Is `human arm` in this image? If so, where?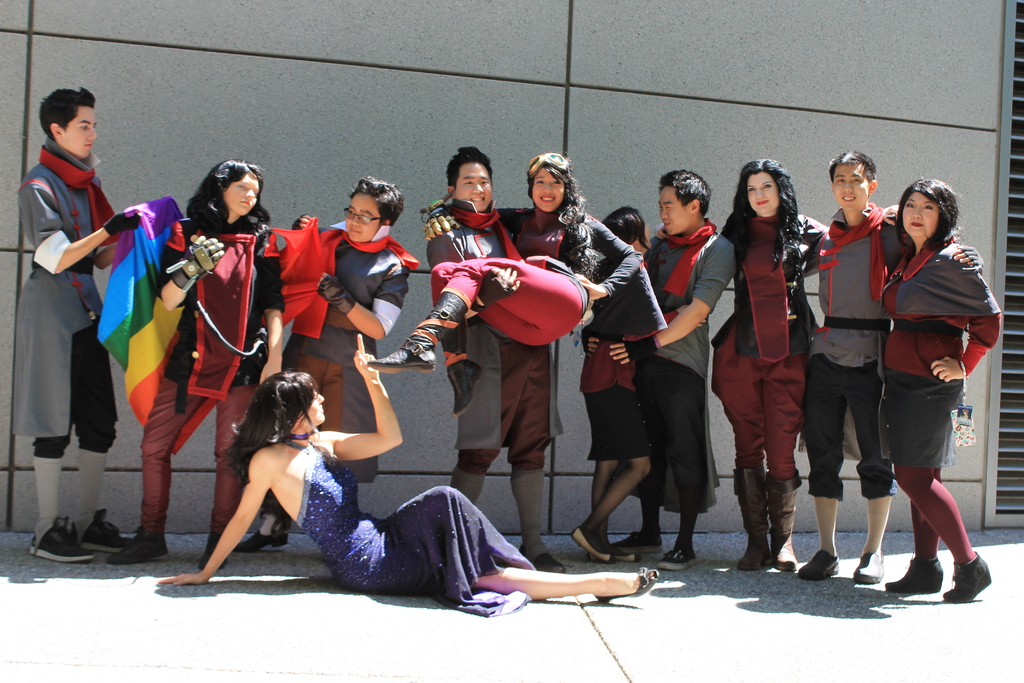
Yes, at (160,220,226,313).
